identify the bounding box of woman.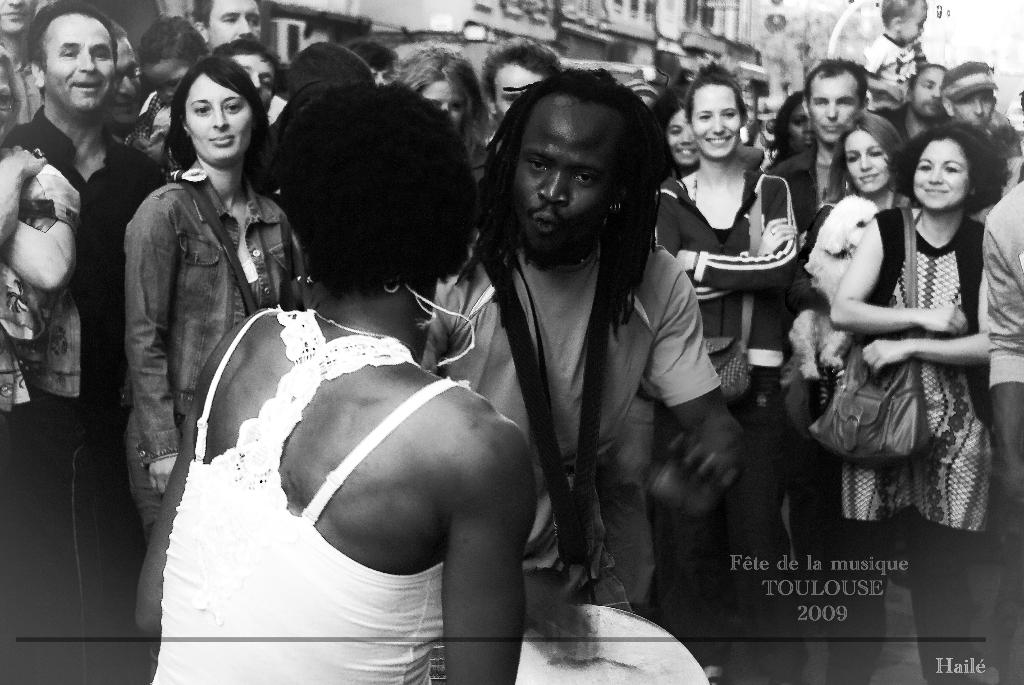
bbox=(643, 88, 701, 178).
